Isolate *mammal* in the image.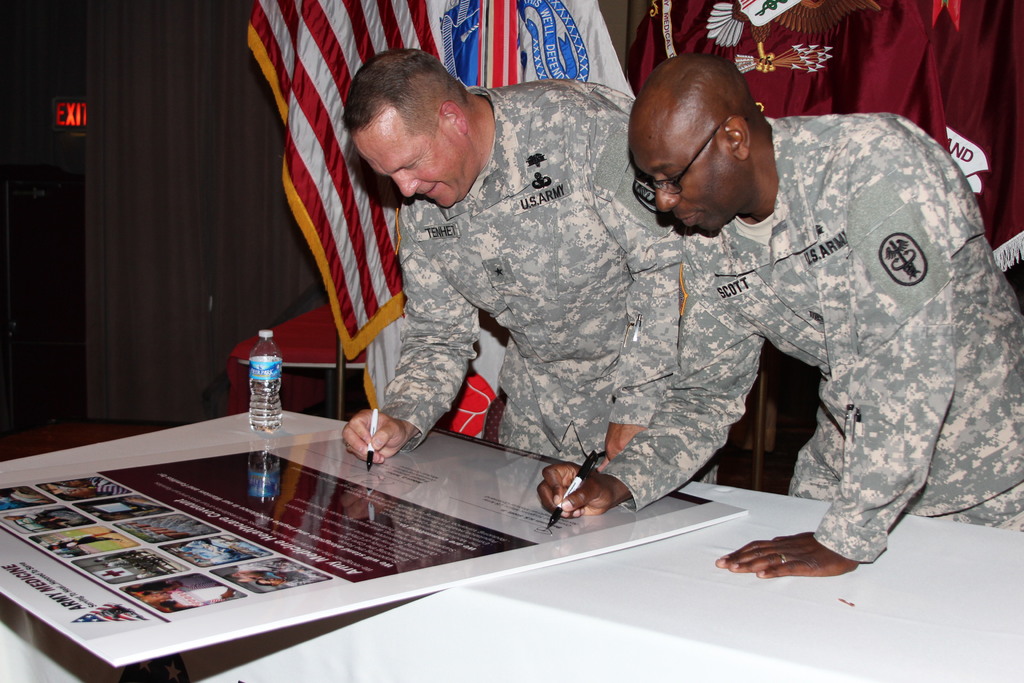
Isolated region: [left=536, top=49, right=1023, bottom=582].
